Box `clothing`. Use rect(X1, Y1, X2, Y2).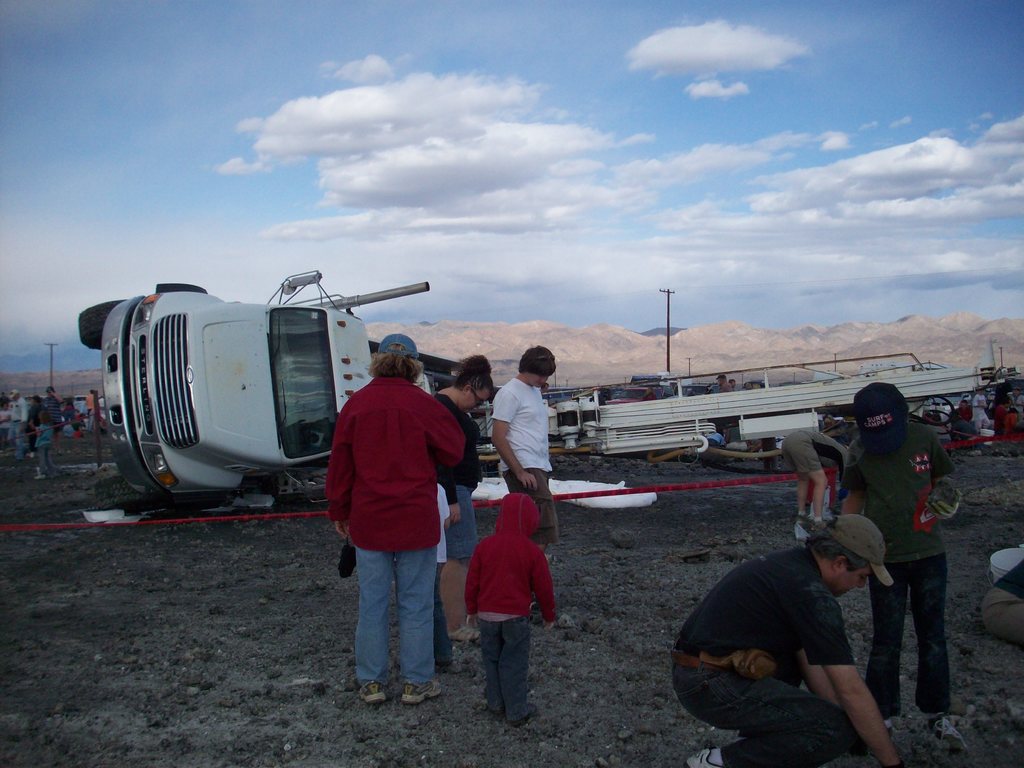
rect(491, 376, 559, 548).
